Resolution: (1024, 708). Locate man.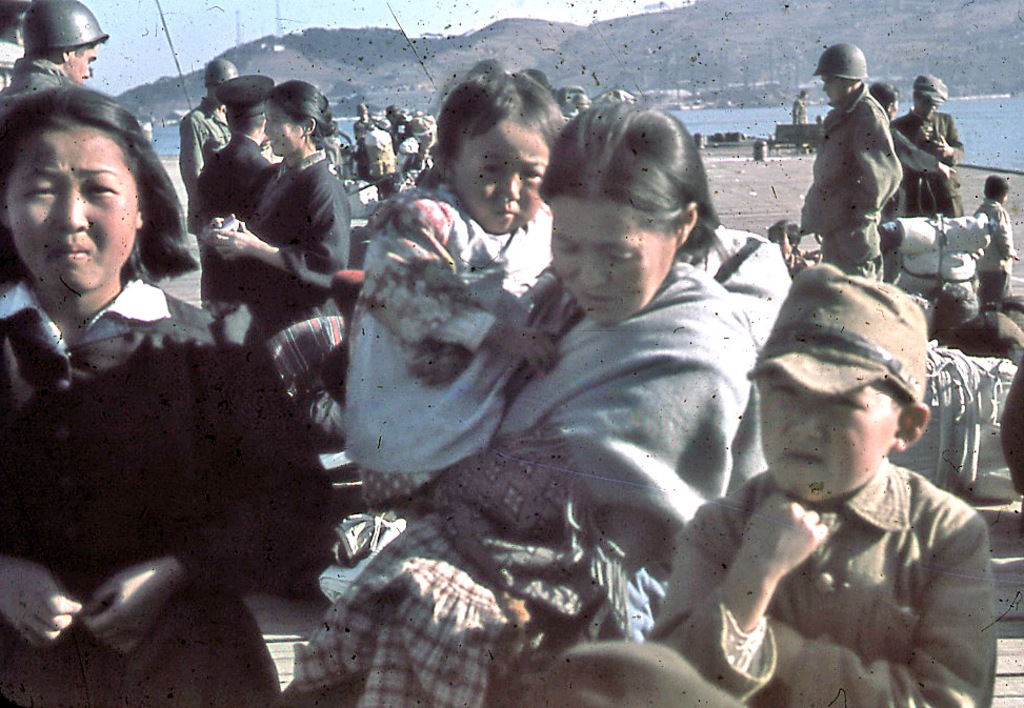
region(791, 39, 900, 278).
